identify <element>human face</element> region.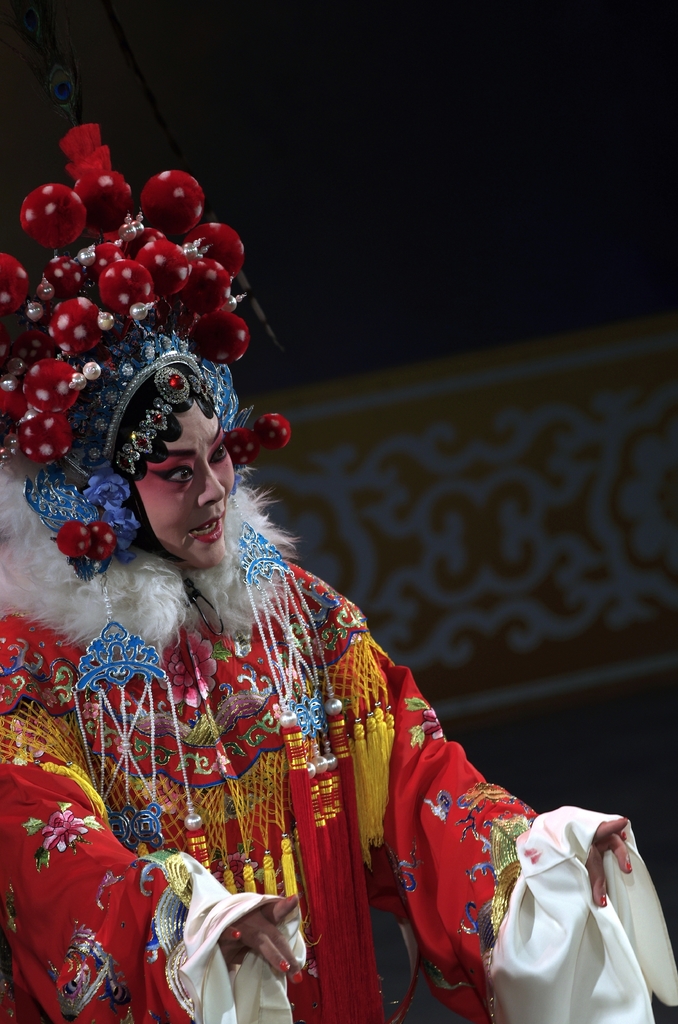
Region: x1=132 y1=396 x2=237 y2=571.
